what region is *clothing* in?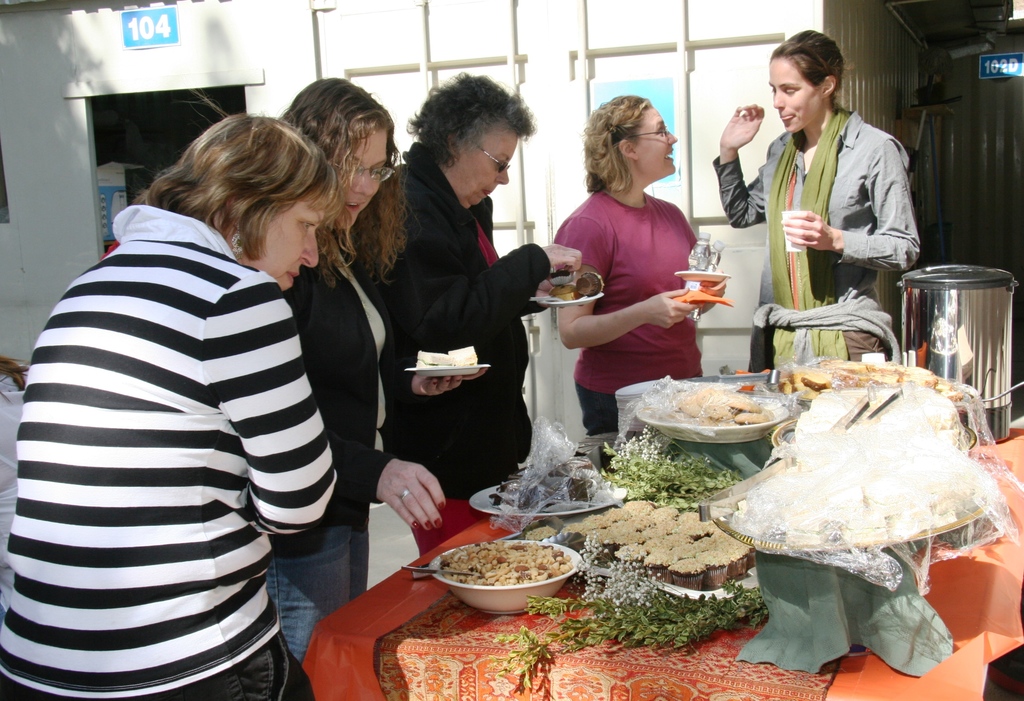
bbox=(560, 191, 687, 405).
